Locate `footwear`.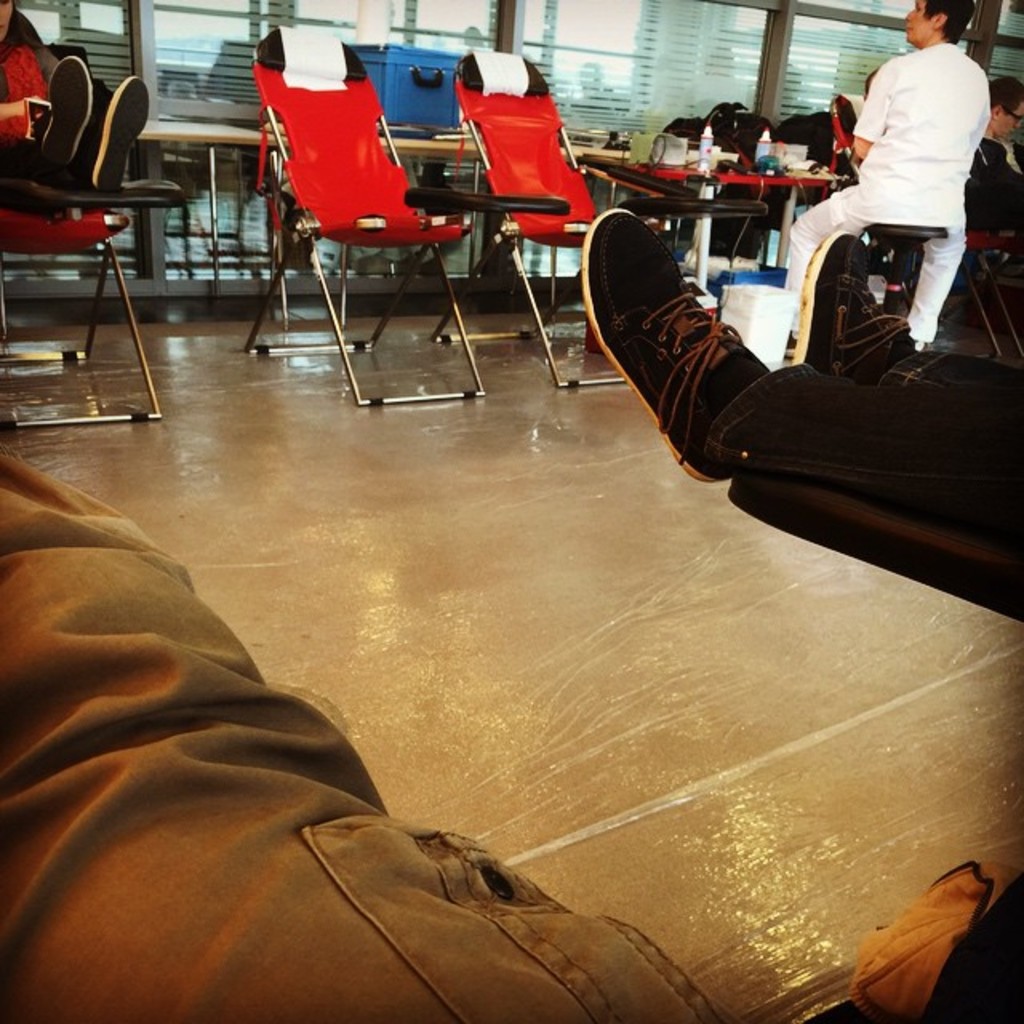
Bounding box: 83, 70, 150, 195.
